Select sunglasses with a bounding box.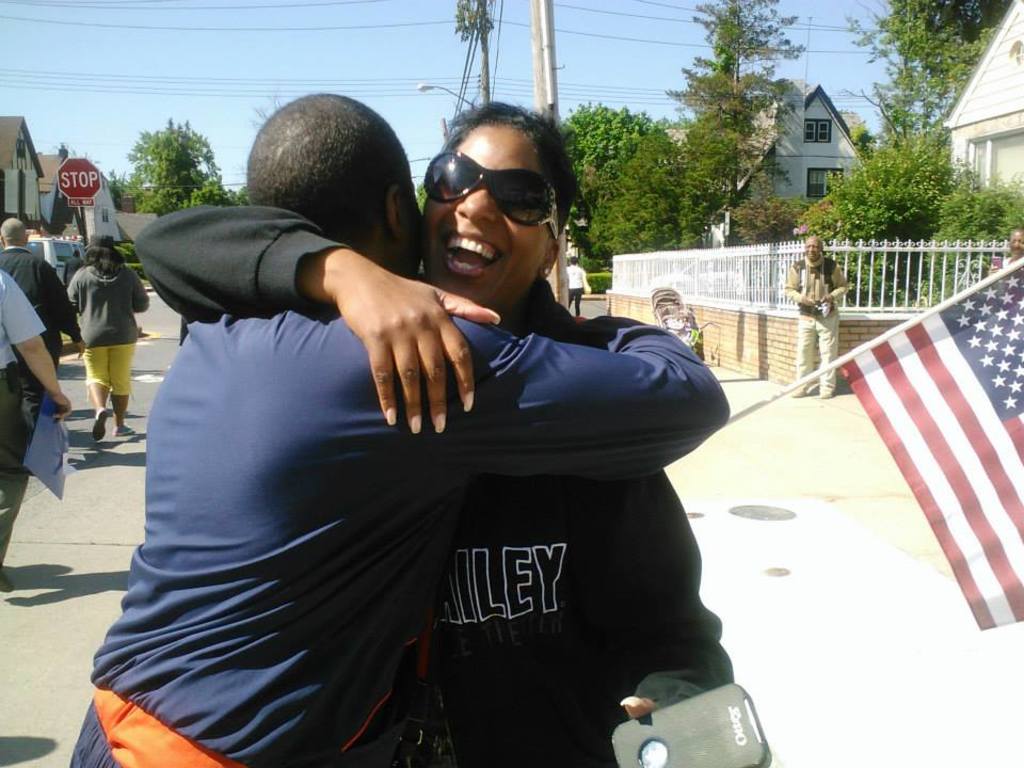
[422,155,565,244].
